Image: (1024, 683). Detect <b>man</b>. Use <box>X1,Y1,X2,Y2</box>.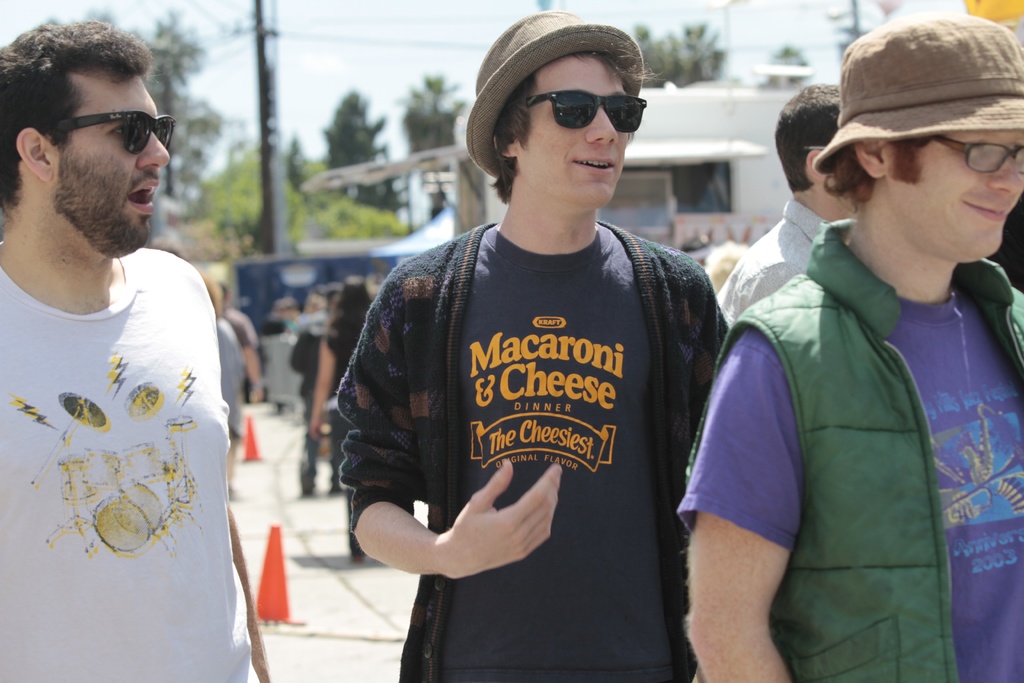
<box>698,89,836,383</box>.
